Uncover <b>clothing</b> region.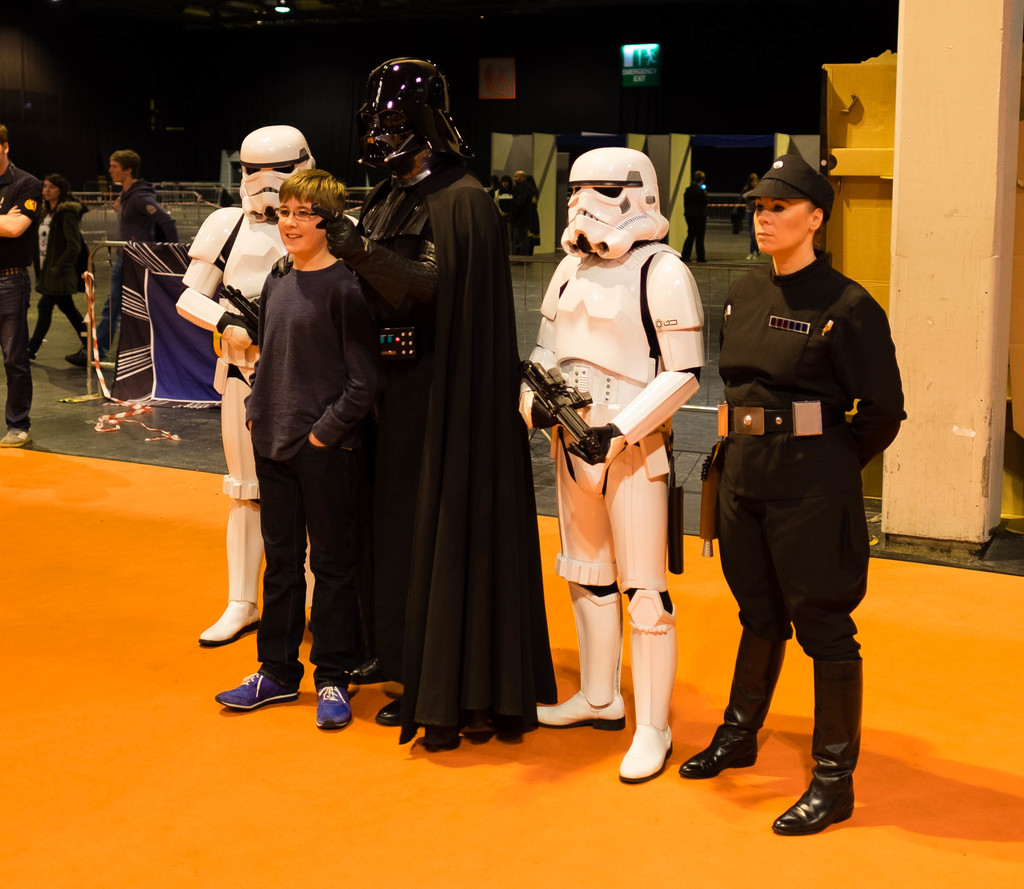
Uncovered: l=38, t=203, r=89, b=349.
